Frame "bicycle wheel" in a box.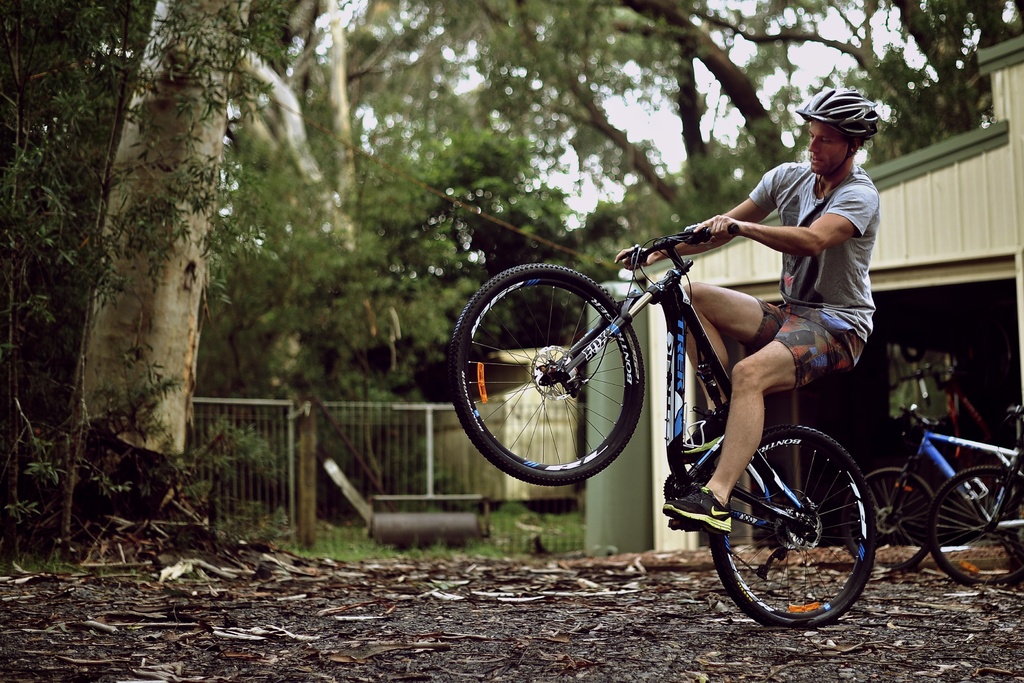
(842,467,937,570).
